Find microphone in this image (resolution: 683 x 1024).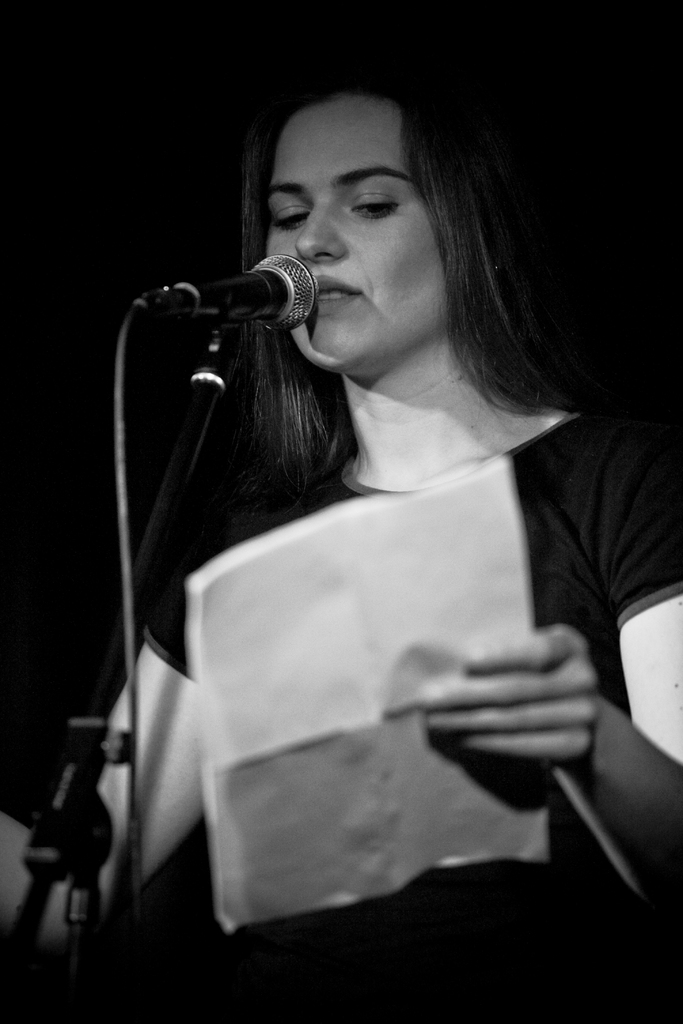
156 244 333 340.
